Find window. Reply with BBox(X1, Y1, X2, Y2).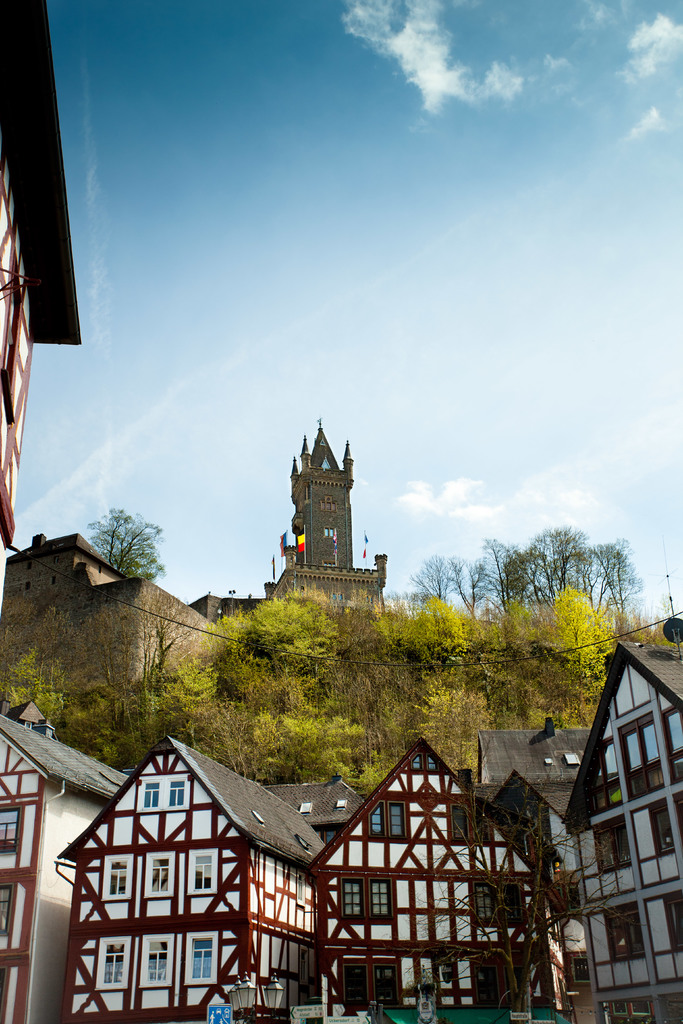
BBox(185, 854, 218, 892).
